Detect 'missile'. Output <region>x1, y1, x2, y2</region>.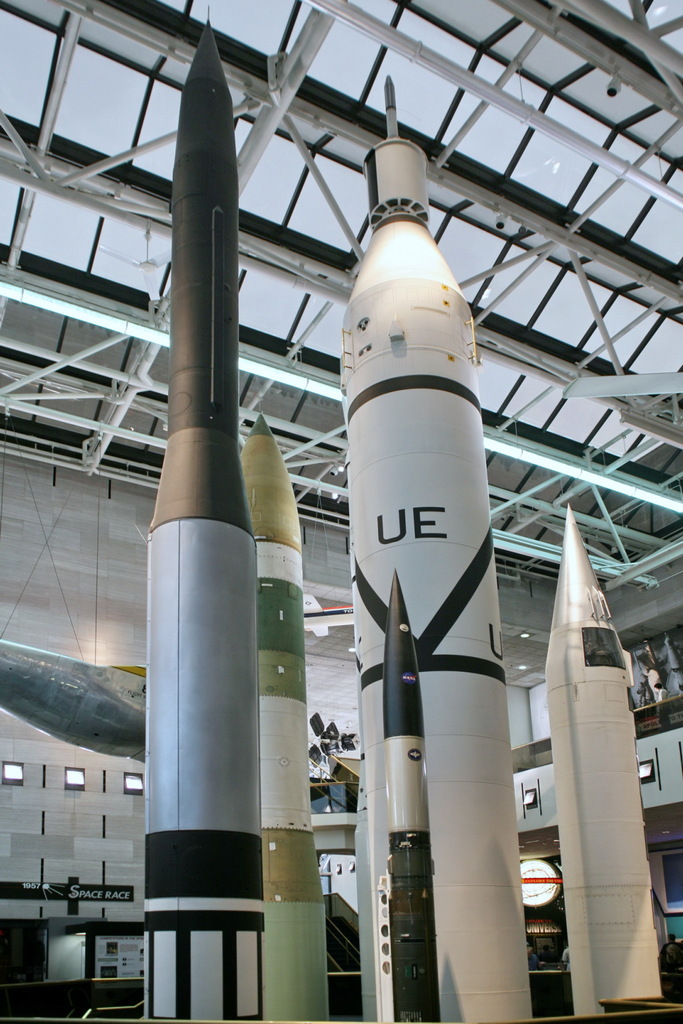
<region>231, 416, 329, 1023</region>.
